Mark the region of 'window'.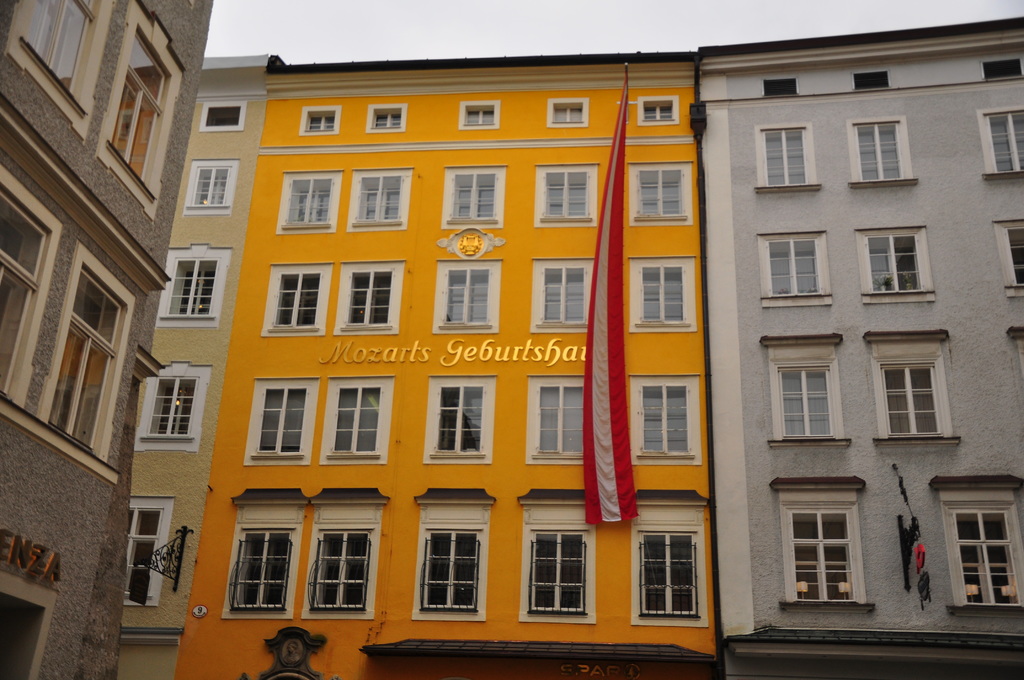
Region: pyautogui.locateOnScreen(638, 494, 719, 634).
